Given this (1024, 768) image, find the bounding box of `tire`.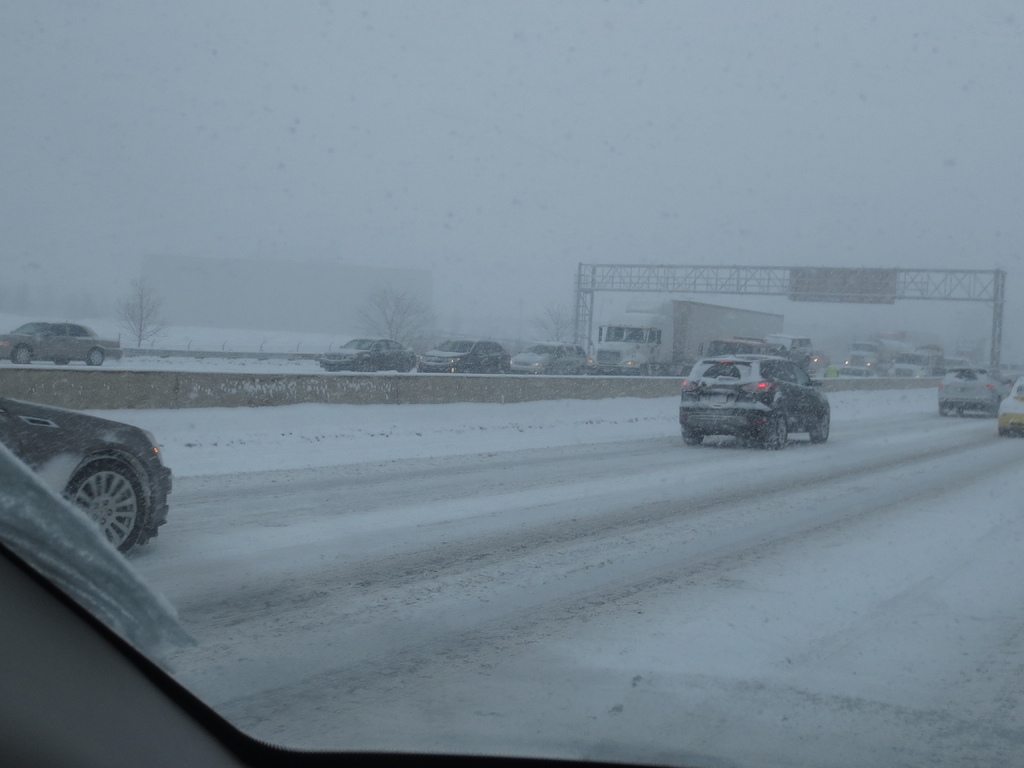
767, 409, 788, 449.
